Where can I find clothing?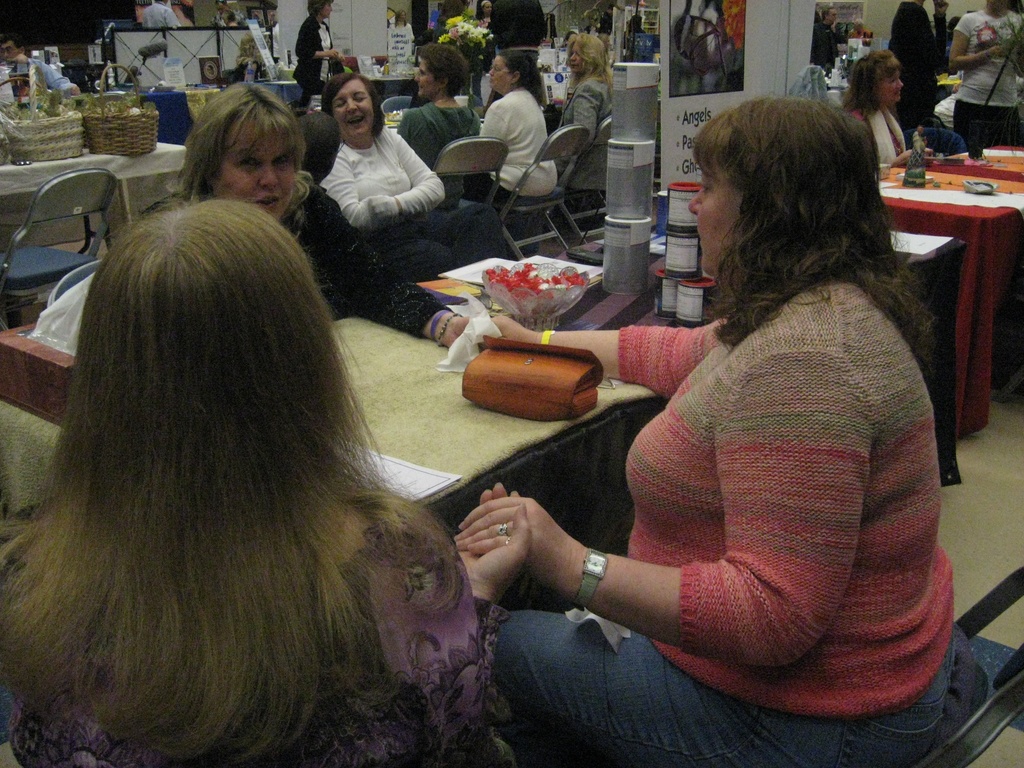
You can find it at (x1=397, y1=100, x2=485, y2=183).
